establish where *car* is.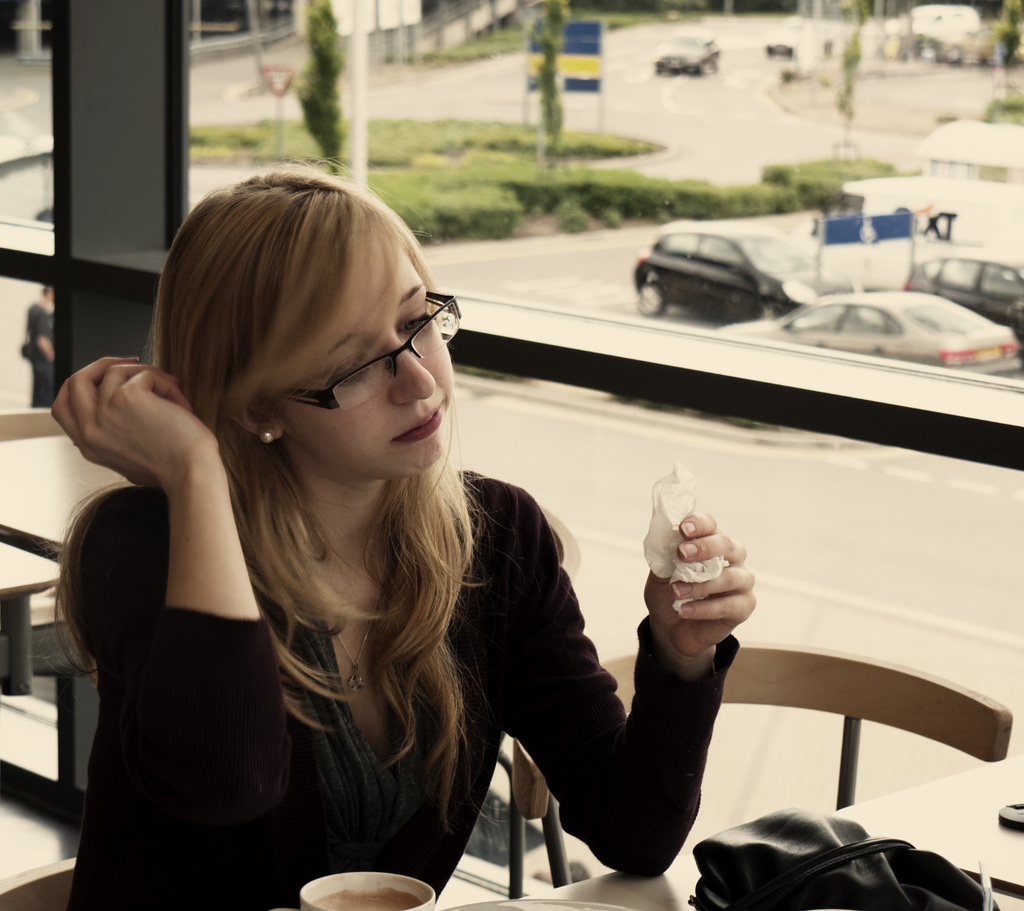
Established at [892,237,1023,359].
